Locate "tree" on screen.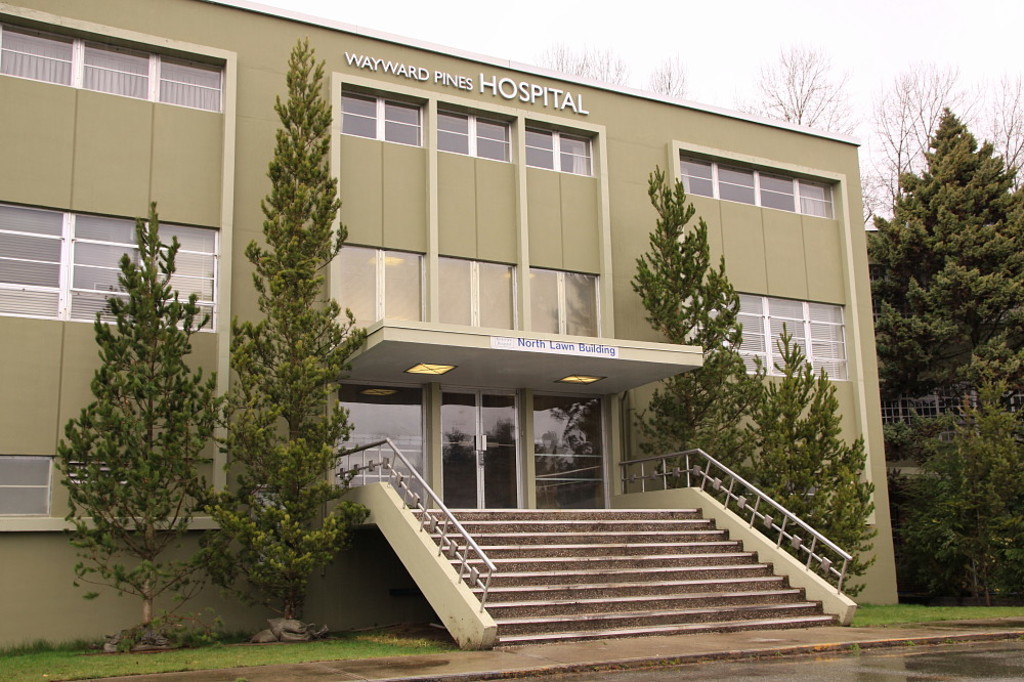
On screen at (left=218, top=34, right=380, bottom=637).
